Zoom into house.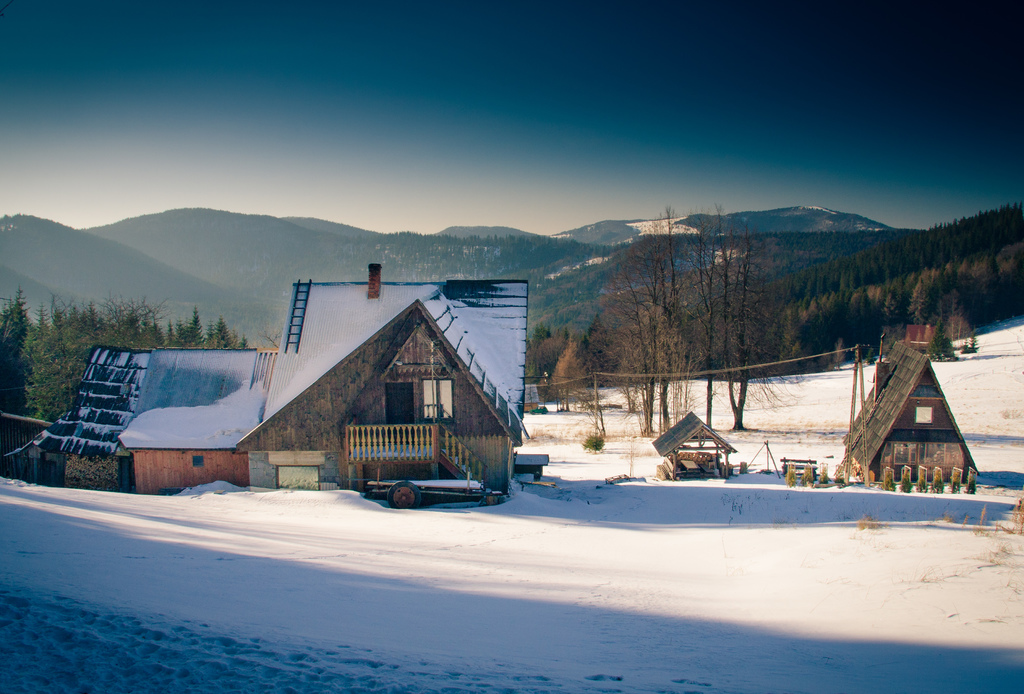
Zoom target: 119,265,522,515.
